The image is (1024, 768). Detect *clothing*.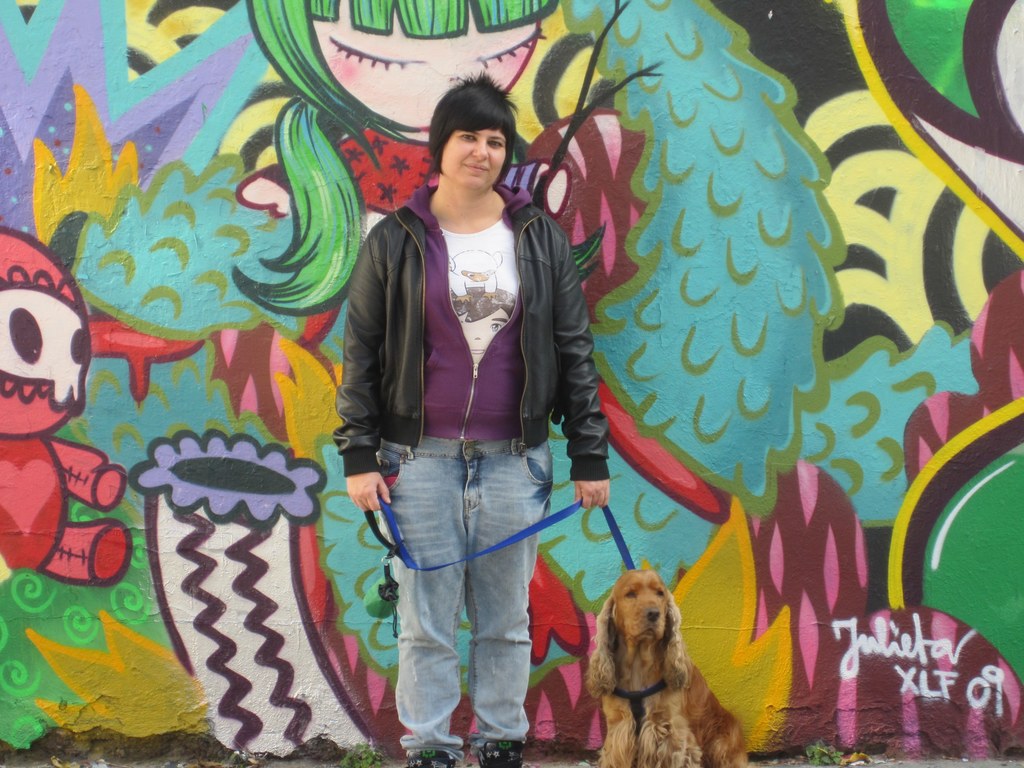
Detection: 321,106,602,730.
